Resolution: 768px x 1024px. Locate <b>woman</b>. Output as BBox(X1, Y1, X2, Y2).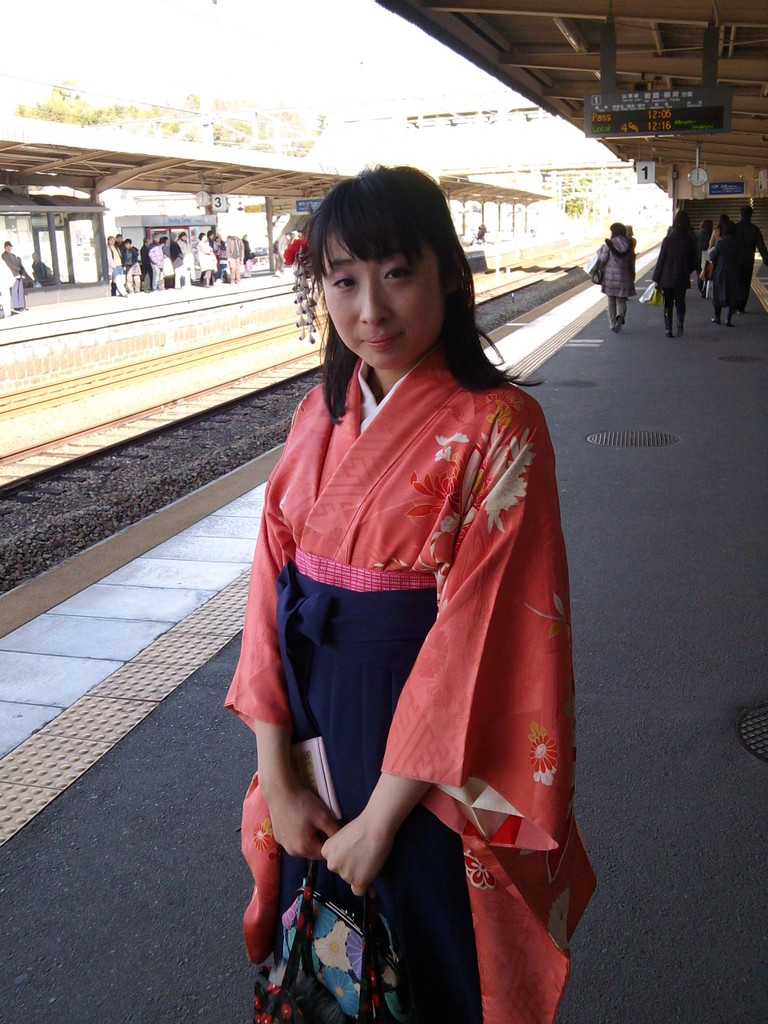
BBox(595, 221, 634, 331).
